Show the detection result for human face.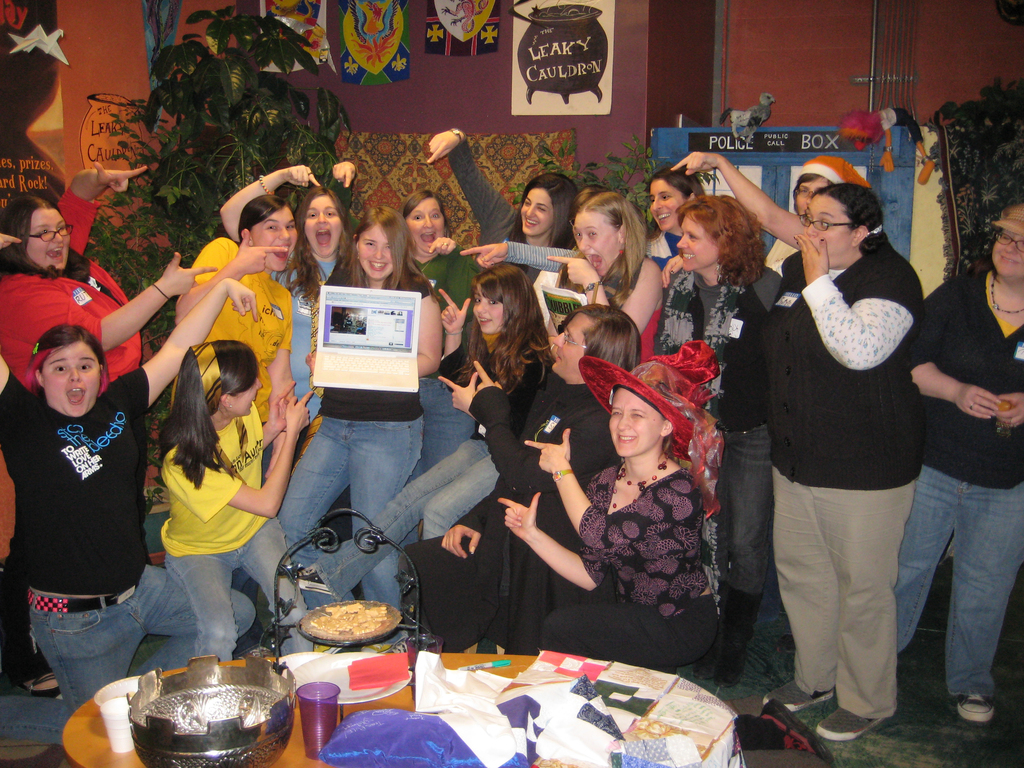
x1=354, y1=223, x2=395, y2=280.
